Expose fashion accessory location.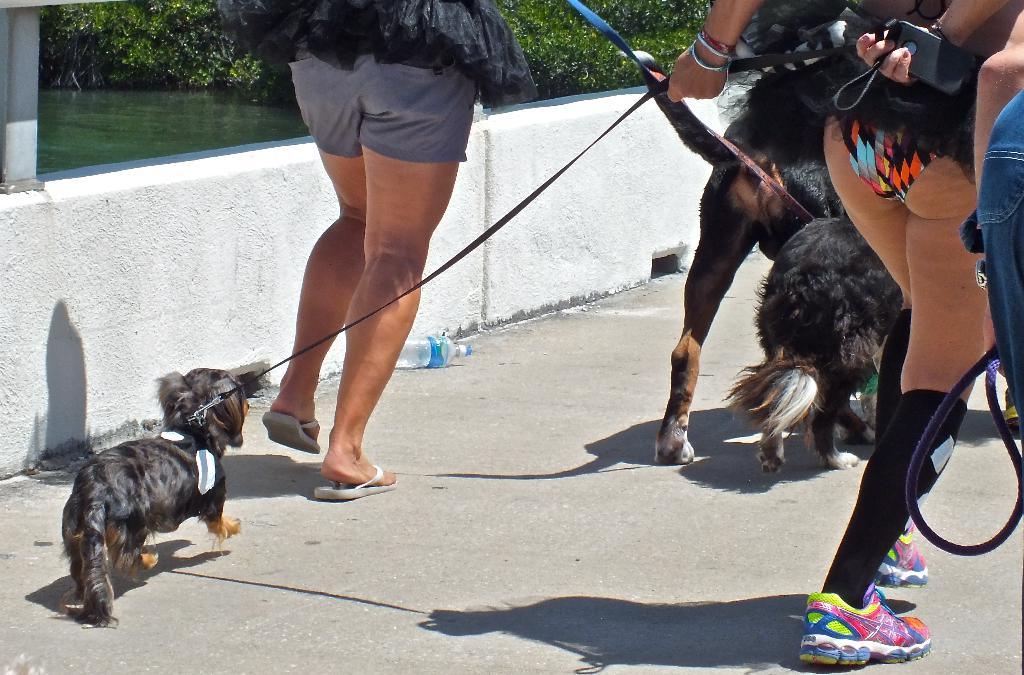
Exposed at [x1=307, y1=465, x2=402, y2=505].
